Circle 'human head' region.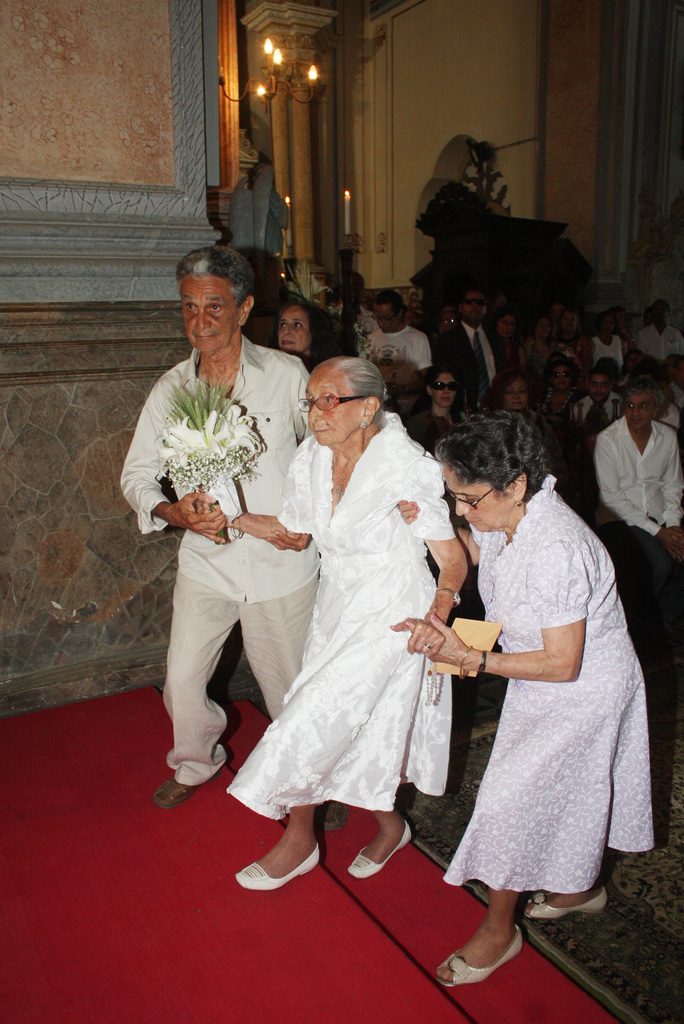
Region: BBox(623, 378, 662, 433).
